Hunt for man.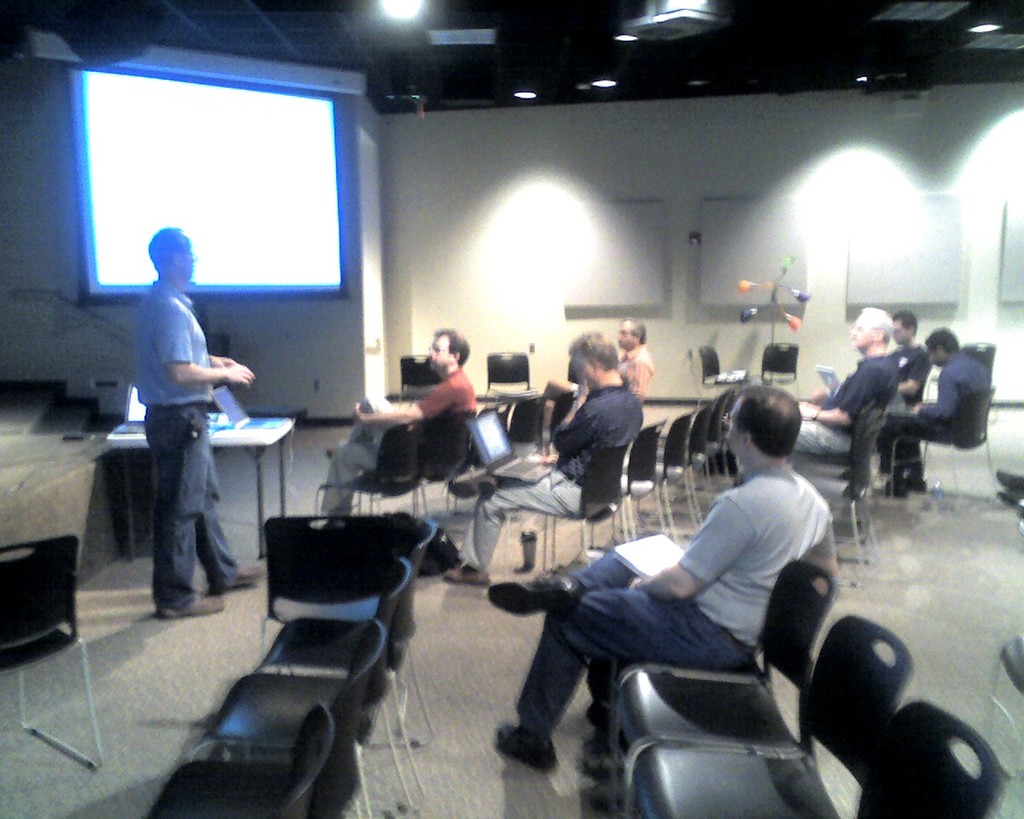
Hunted down at [483, 388, 839, 777].
